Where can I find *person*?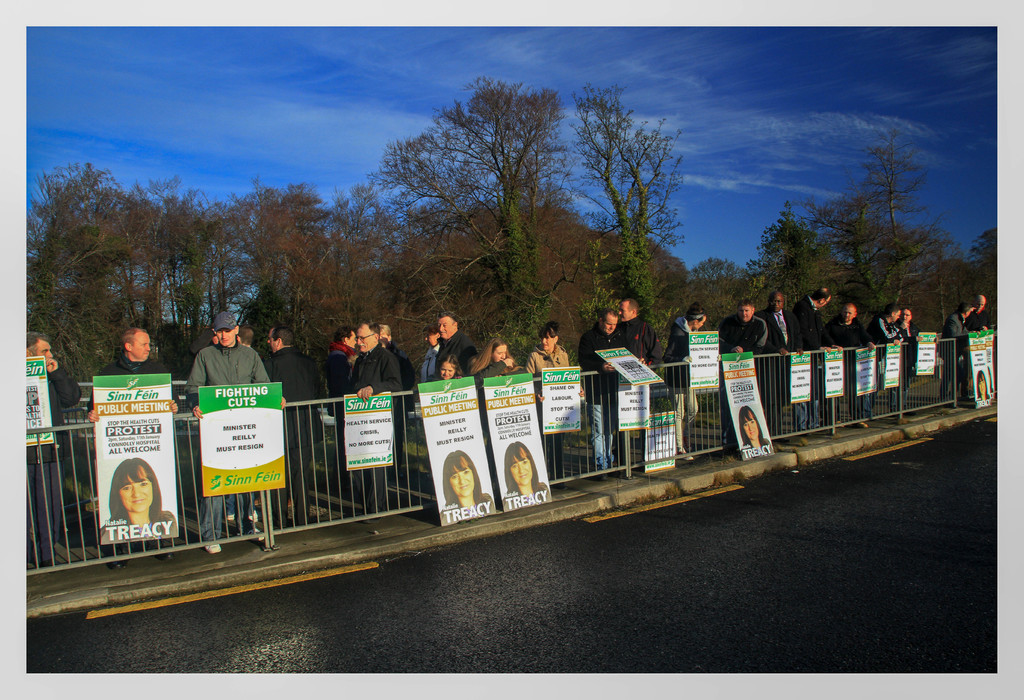
You can find it at select_region(440, 448, 497, 525).
